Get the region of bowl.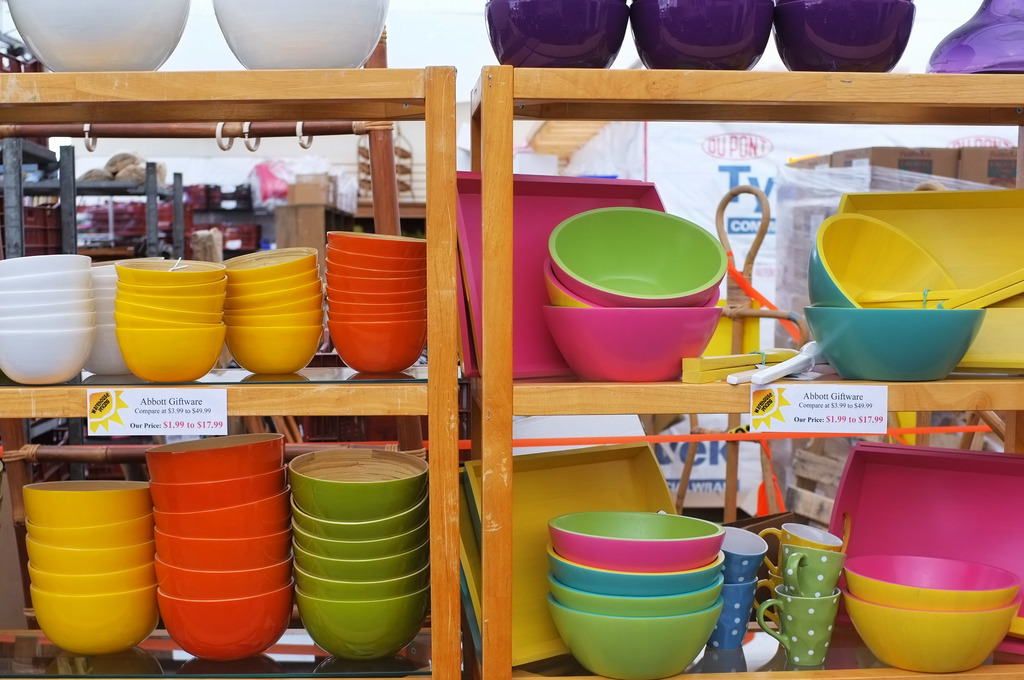
box(547, 602, 721, 679).
